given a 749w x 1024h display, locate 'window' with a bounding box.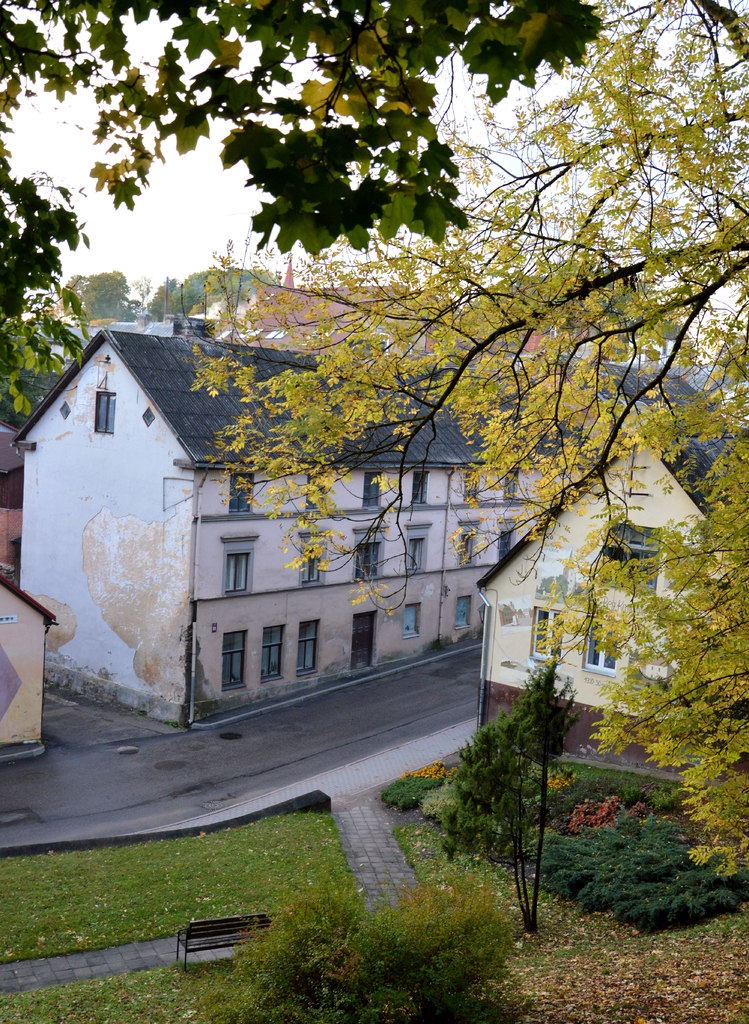
Located: l=370, t=475, r=382, b=508.
